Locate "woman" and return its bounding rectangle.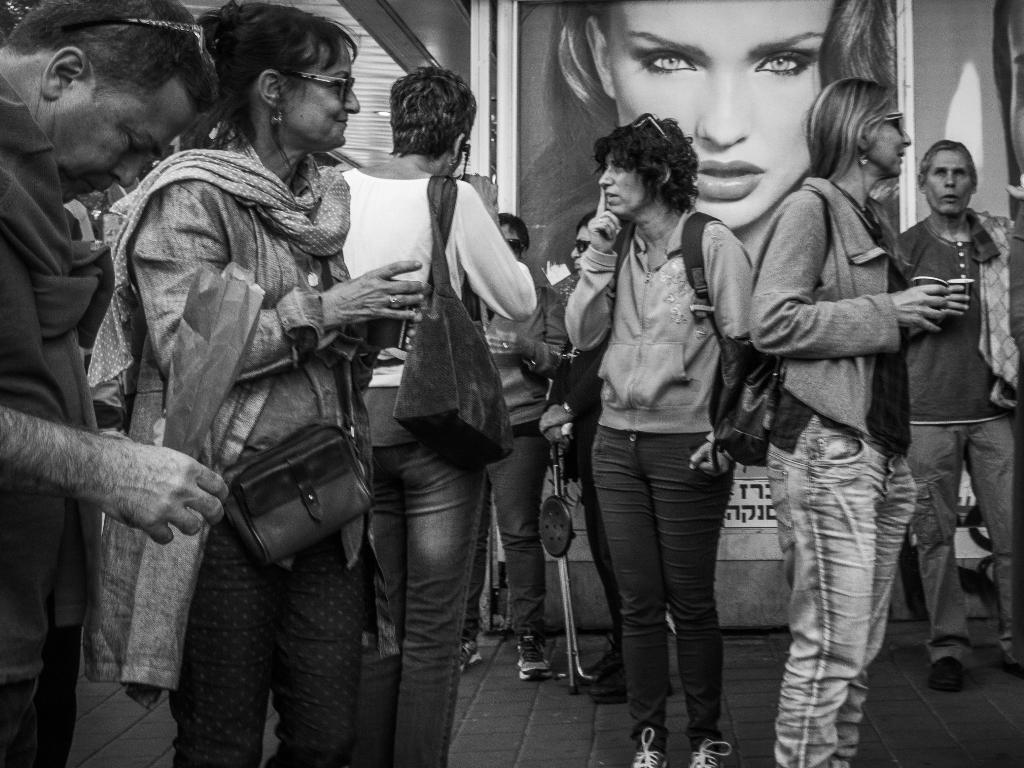
[x1=516, y1=0, x2=899, y2=276].
